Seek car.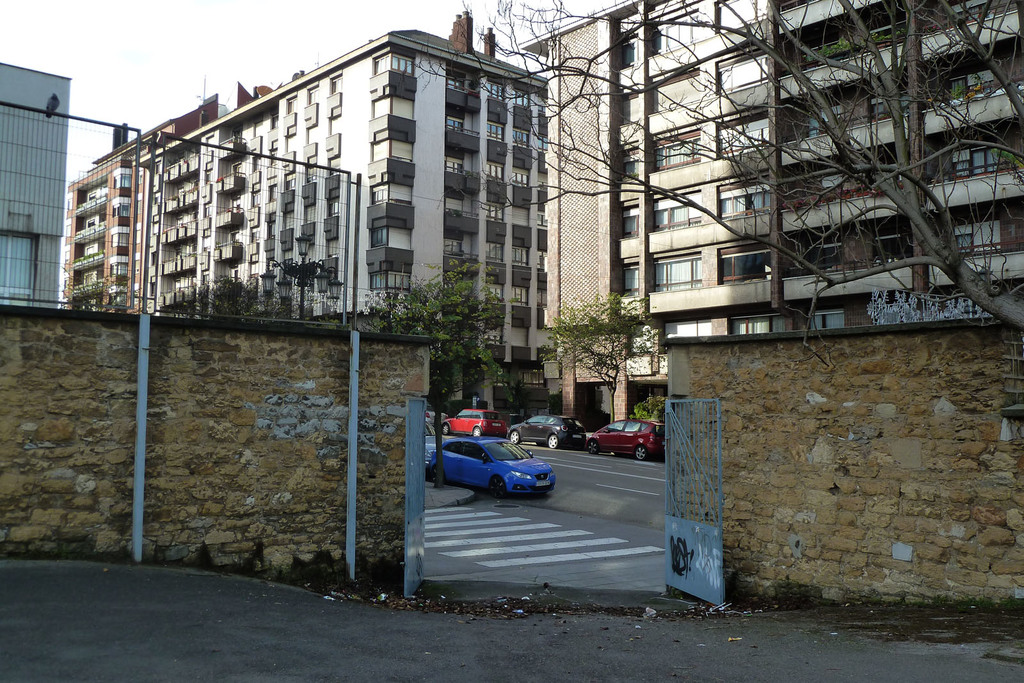
Rect(431, 426, 553, 504).
